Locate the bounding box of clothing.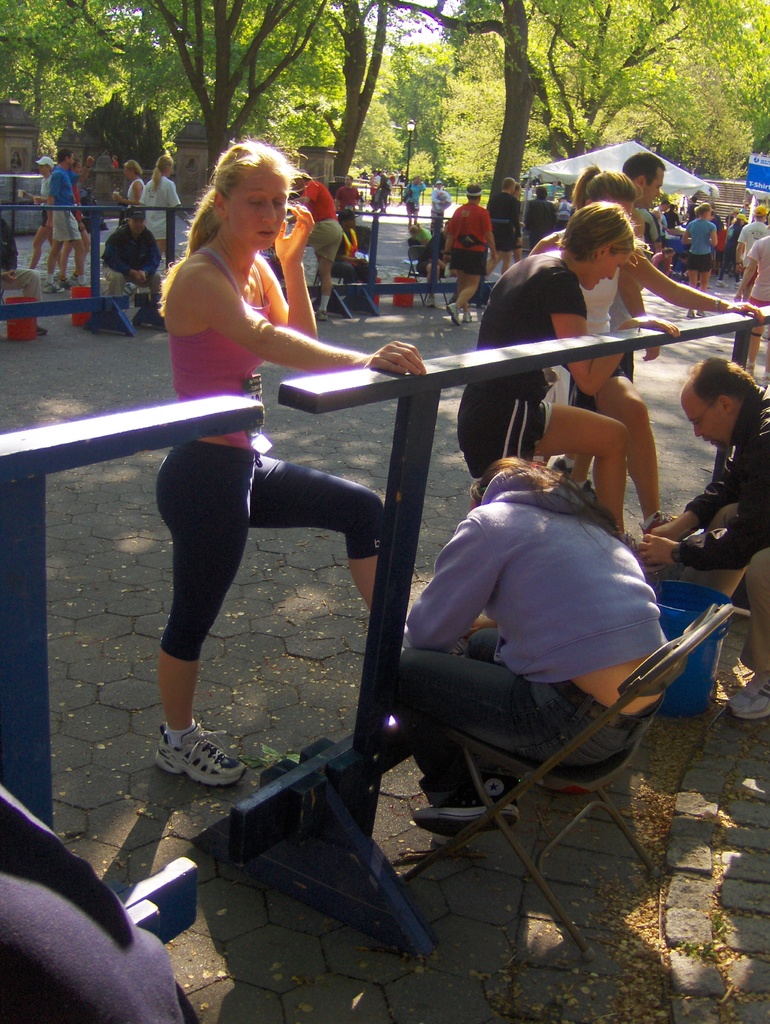
Bounding box: BBox(738, 220, 769, 282).
